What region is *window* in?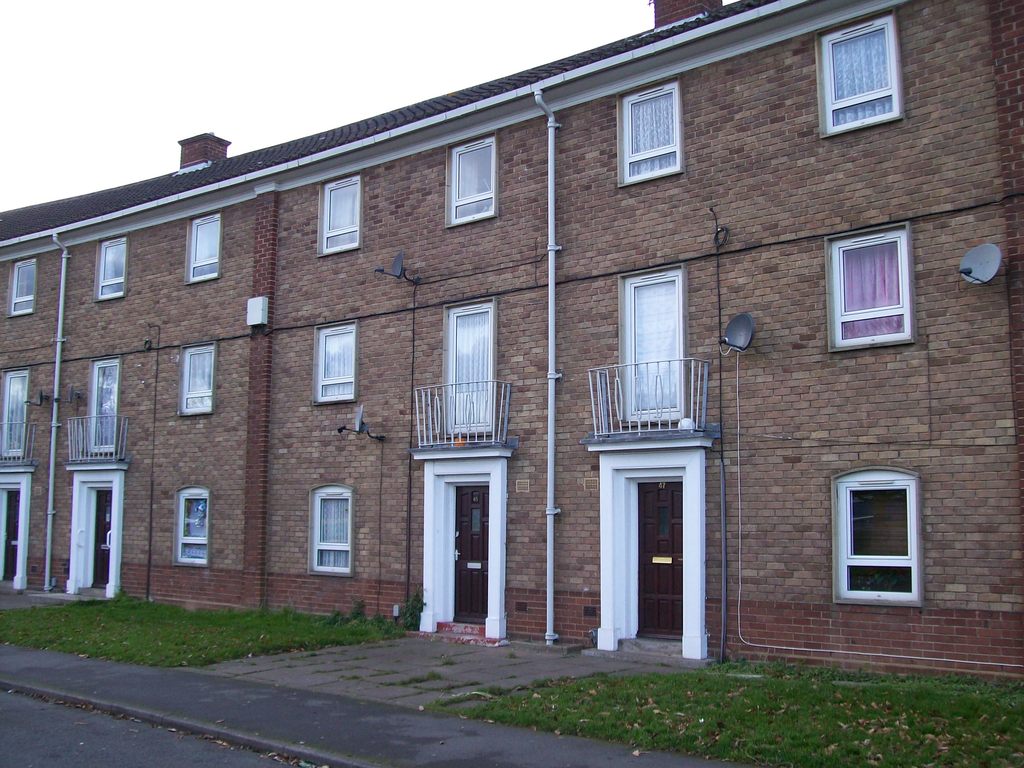
(left=323, top=184, right=358, bottom=248).
